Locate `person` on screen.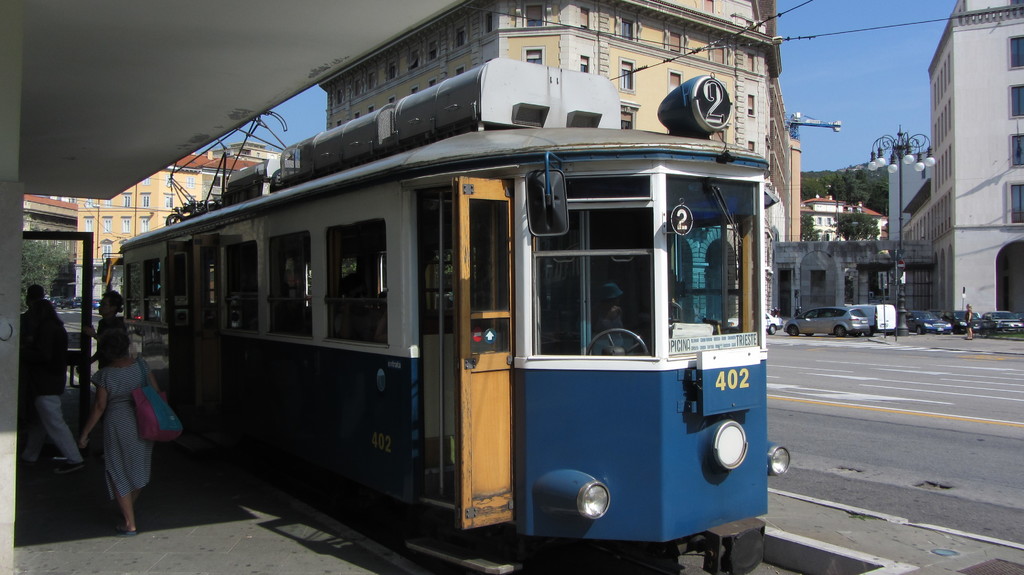
On screen at crop(15, 292, 80, 481).
